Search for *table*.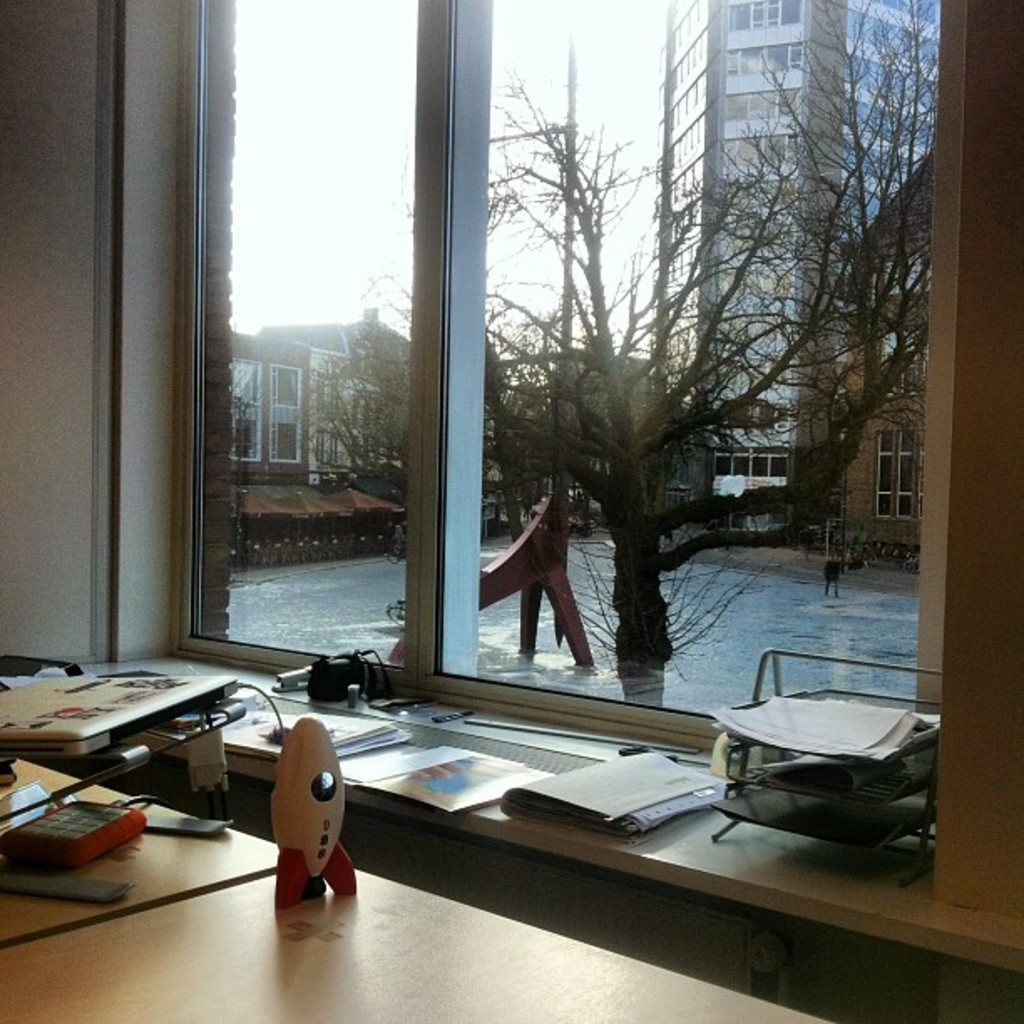
Found at locate(0, 714, 909, 1022).
